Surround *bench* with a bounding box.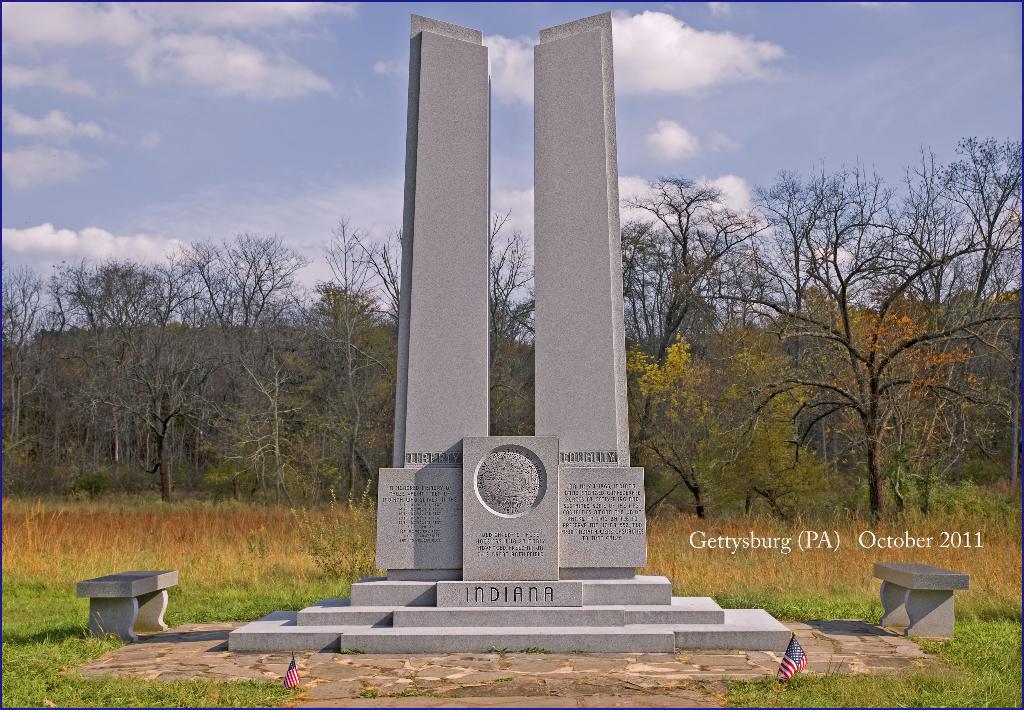
{"x1": 65, "y1": 572, "x2": 177, "y2": 643}.
